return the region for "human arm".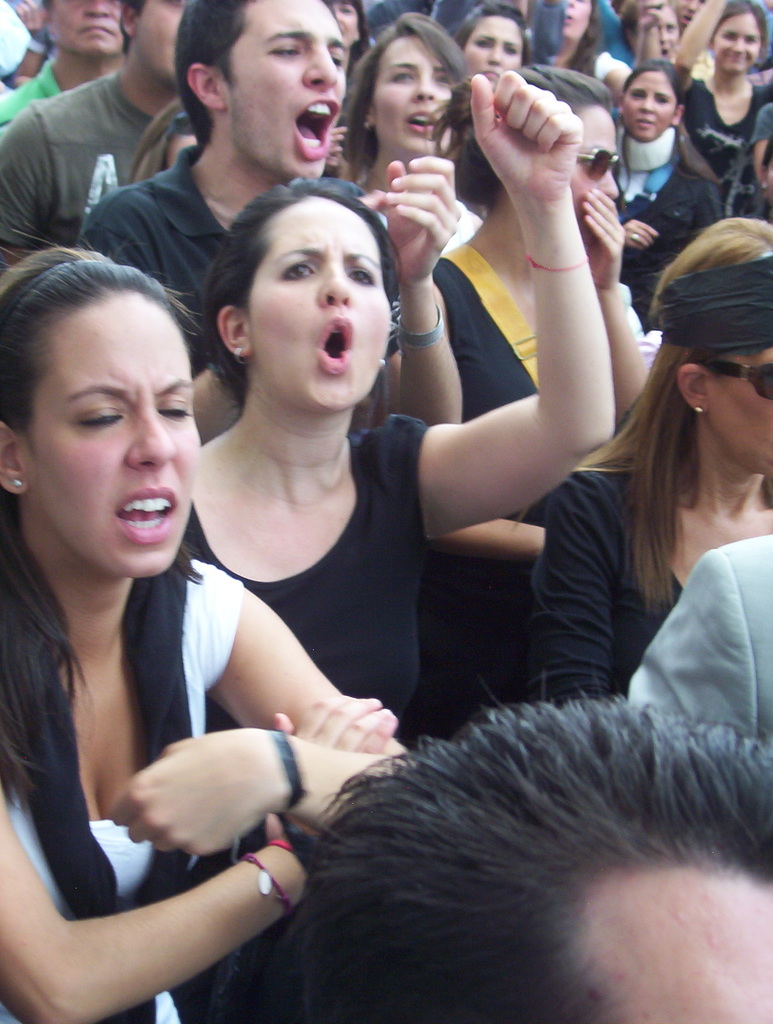
<box>0,699,398,1023</box>.
